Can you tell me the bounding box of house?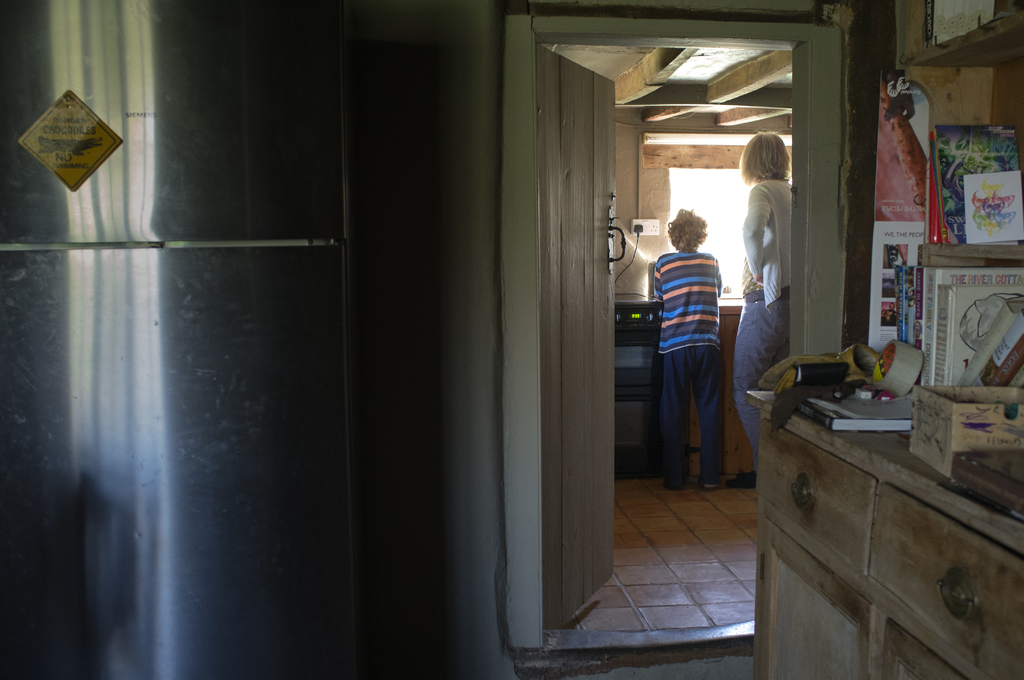
locate(0, 0, 1023, 679).
